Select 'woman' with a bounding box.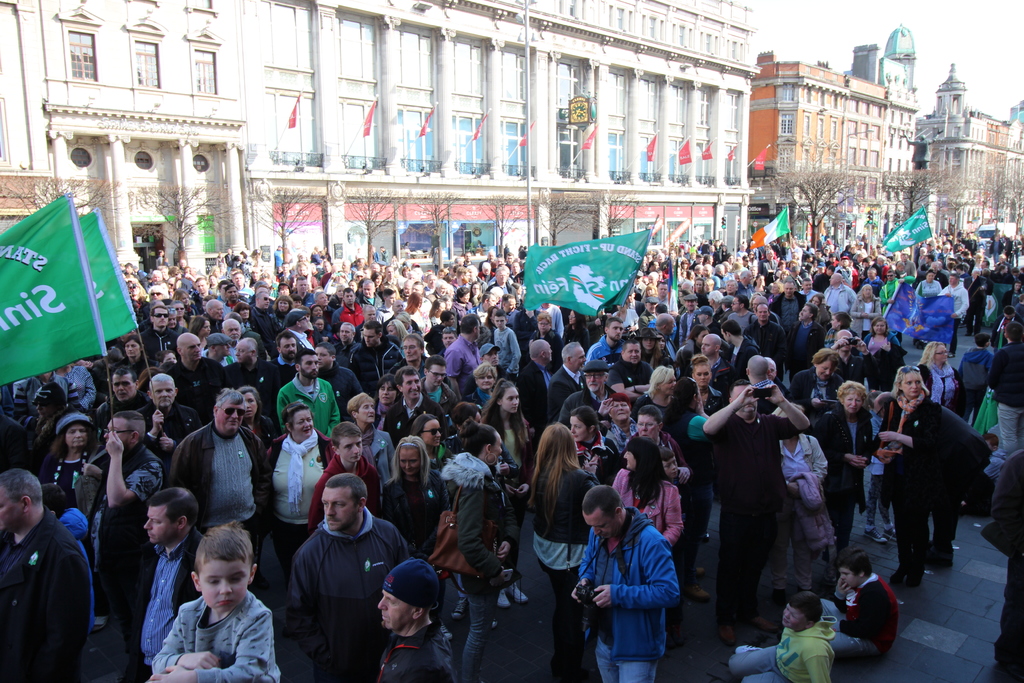
locate(429, 299, 450, 325).
